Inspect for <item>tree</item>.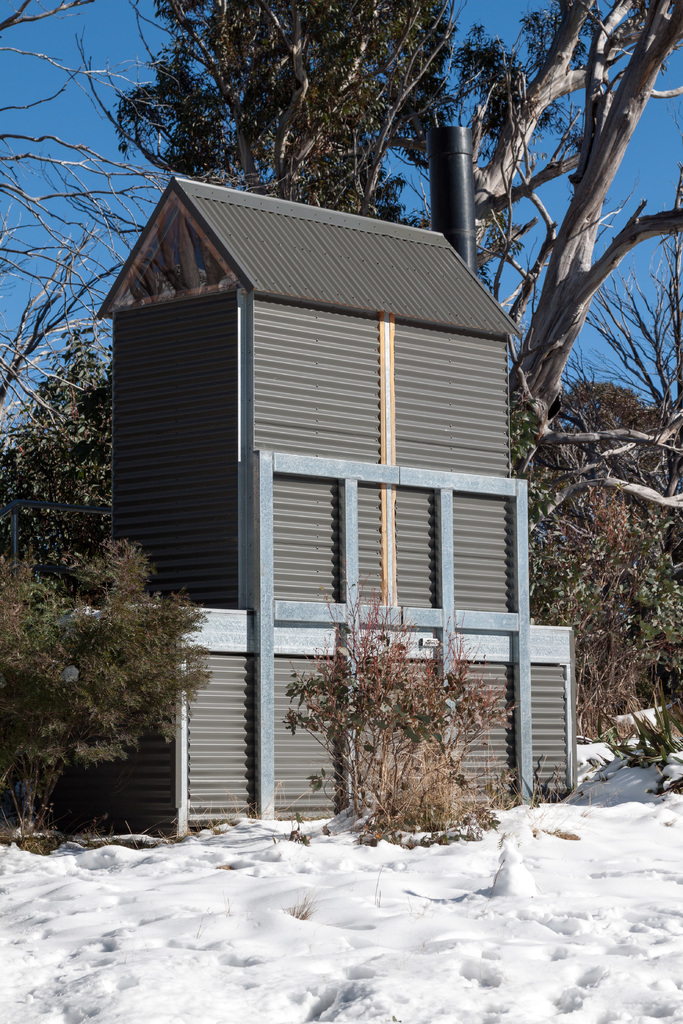
Inspection: locate(264, 581, 527, 833).
